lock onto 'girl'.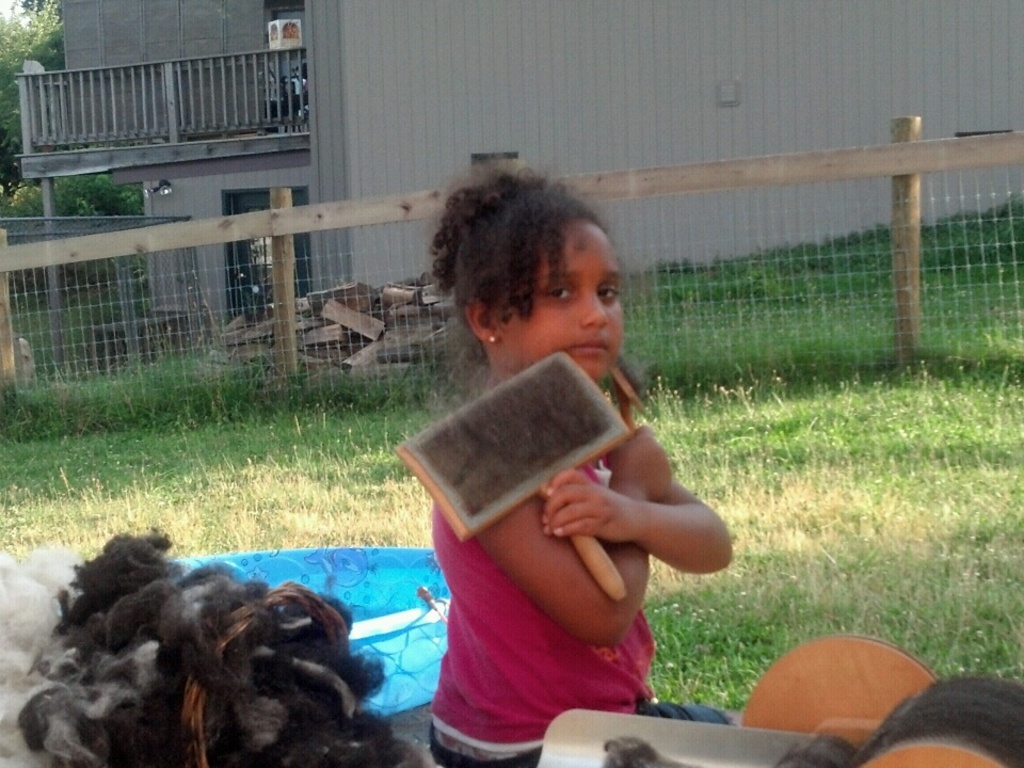
Locked: 425, 157, 734, 767.
